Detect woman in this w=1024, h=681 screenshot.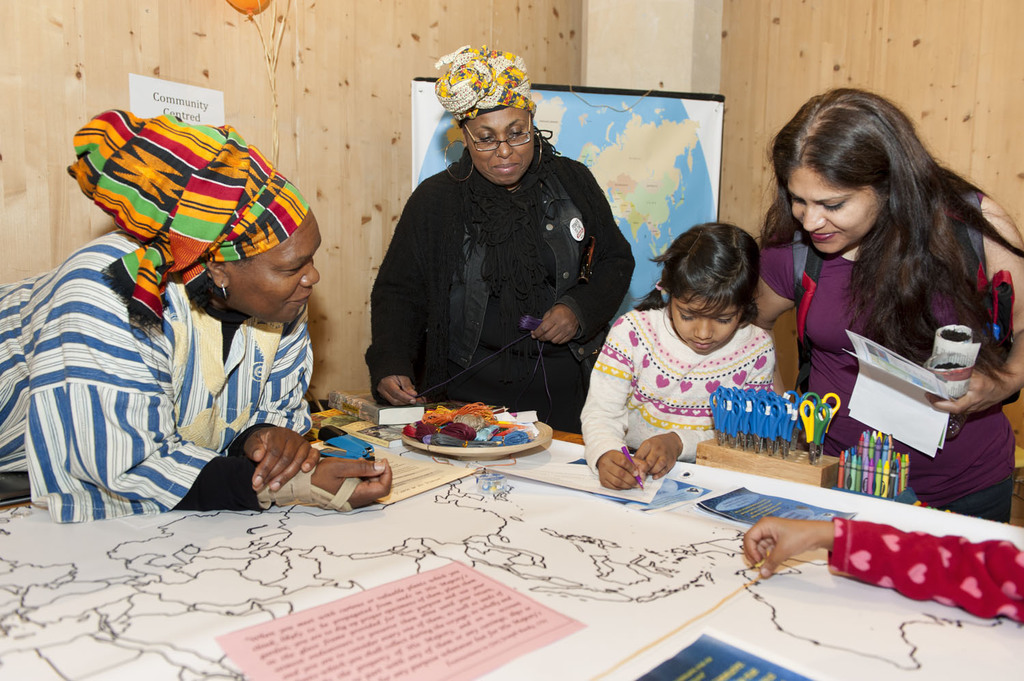
Detection: (left=365, top=106, right=635, bottom=432).
